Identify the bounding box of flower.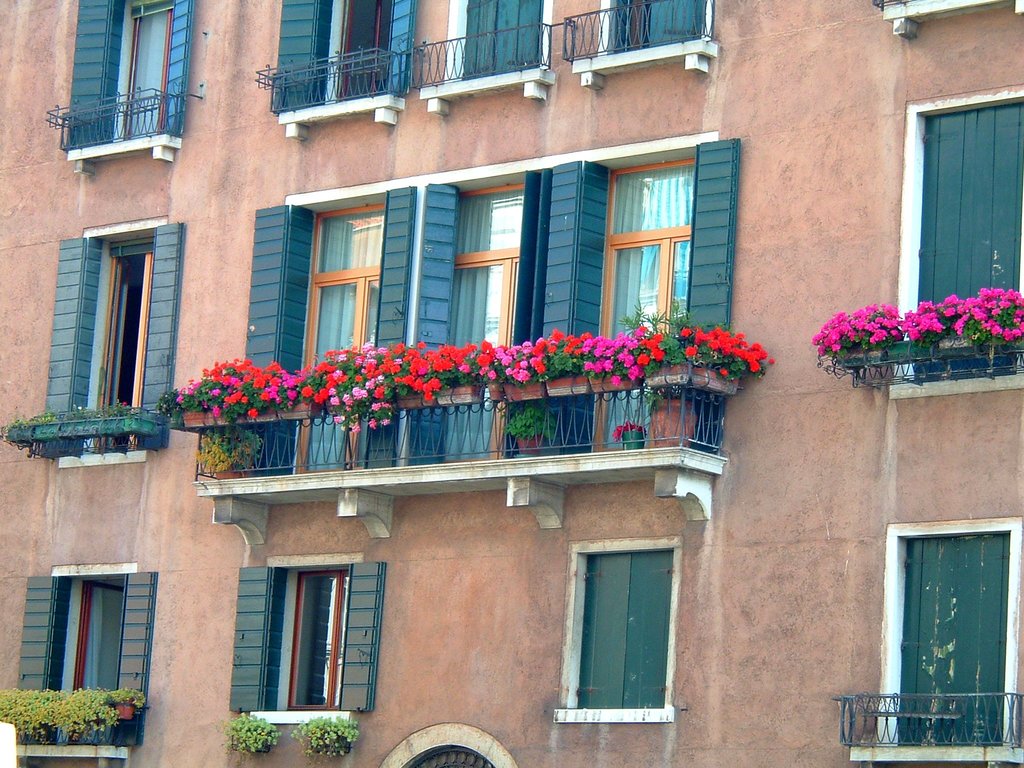
bbox(243, 410, 256, 420).
